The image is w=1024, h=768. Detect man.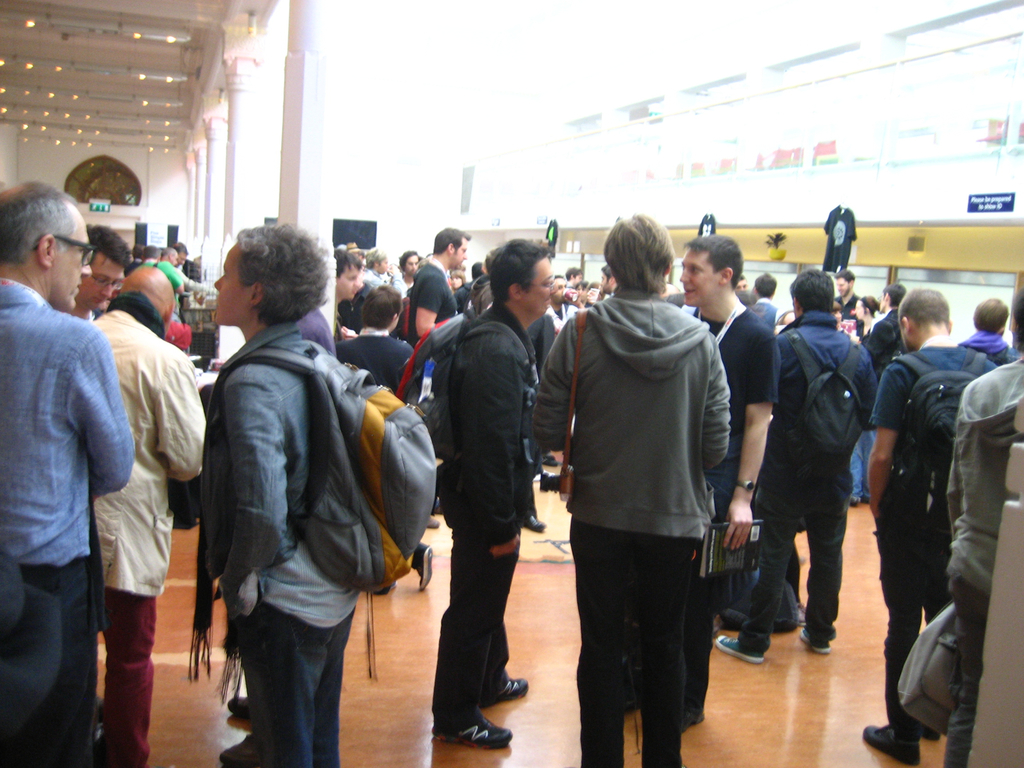
Detection: detection(359, 239, 400, 305).
